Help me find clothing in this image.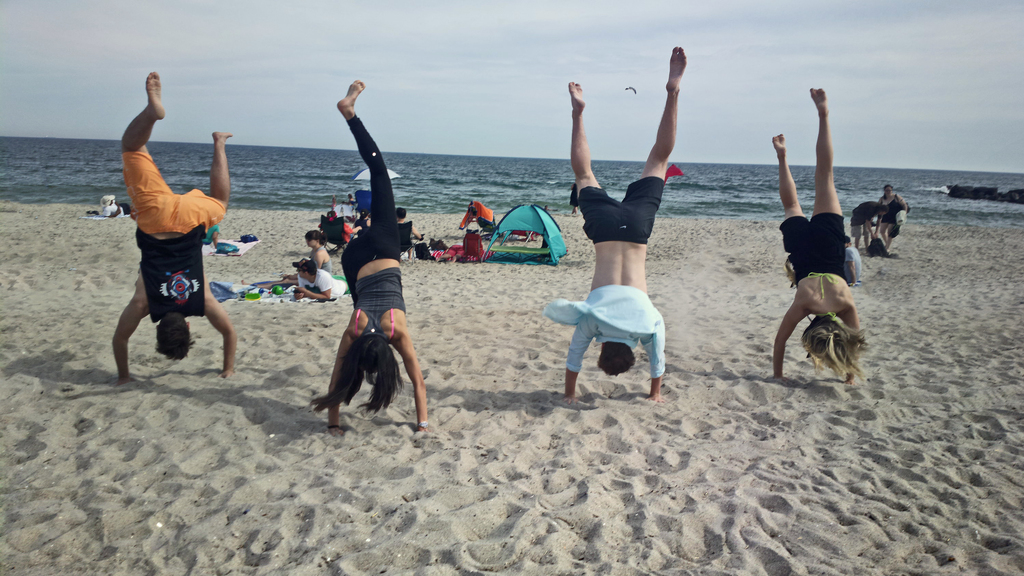
Found it: (310, 243, 331, 273).
